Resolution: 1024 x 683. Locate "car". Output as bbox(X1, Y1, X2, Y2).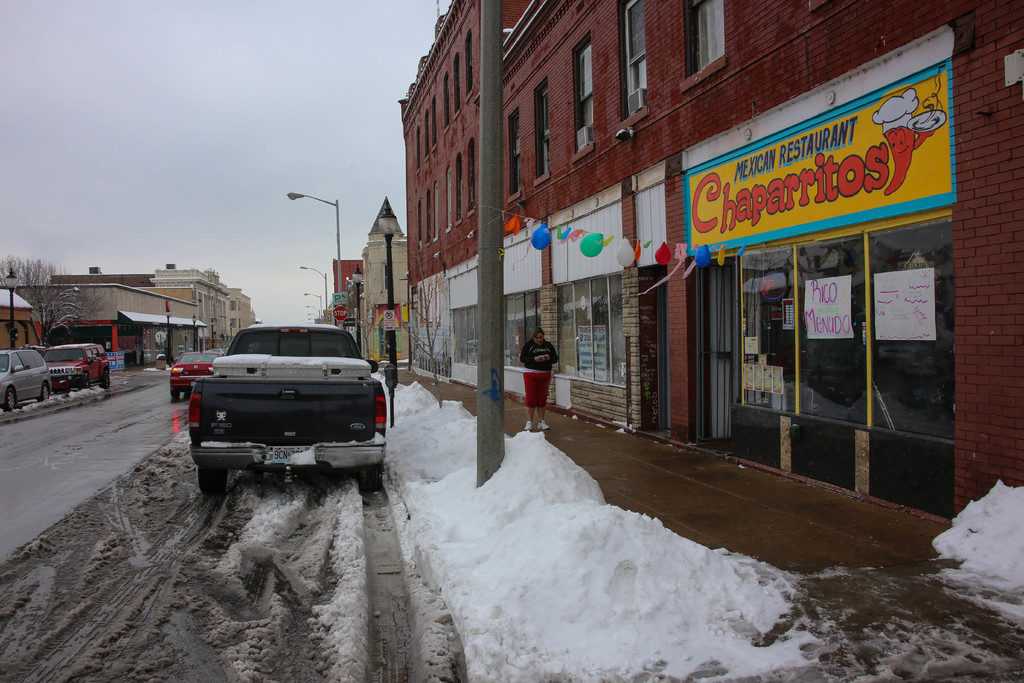
bbox(40, 341, 116, 393).
